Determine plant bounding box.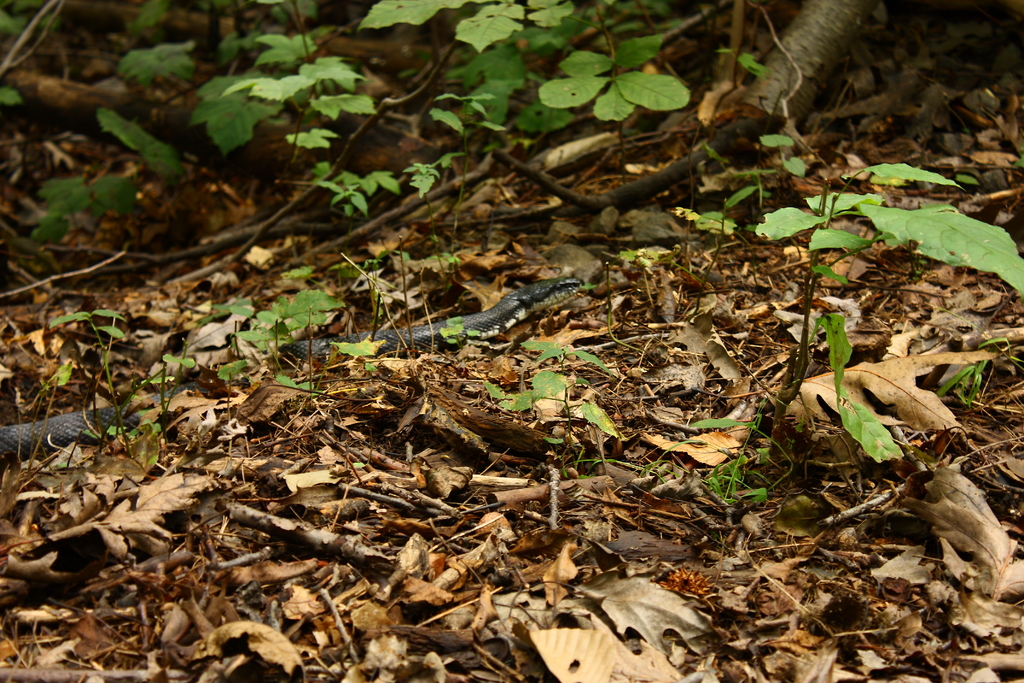
Determined: {"x1": 441, "y1": 309, "x2": 486, "y2": 359}.
